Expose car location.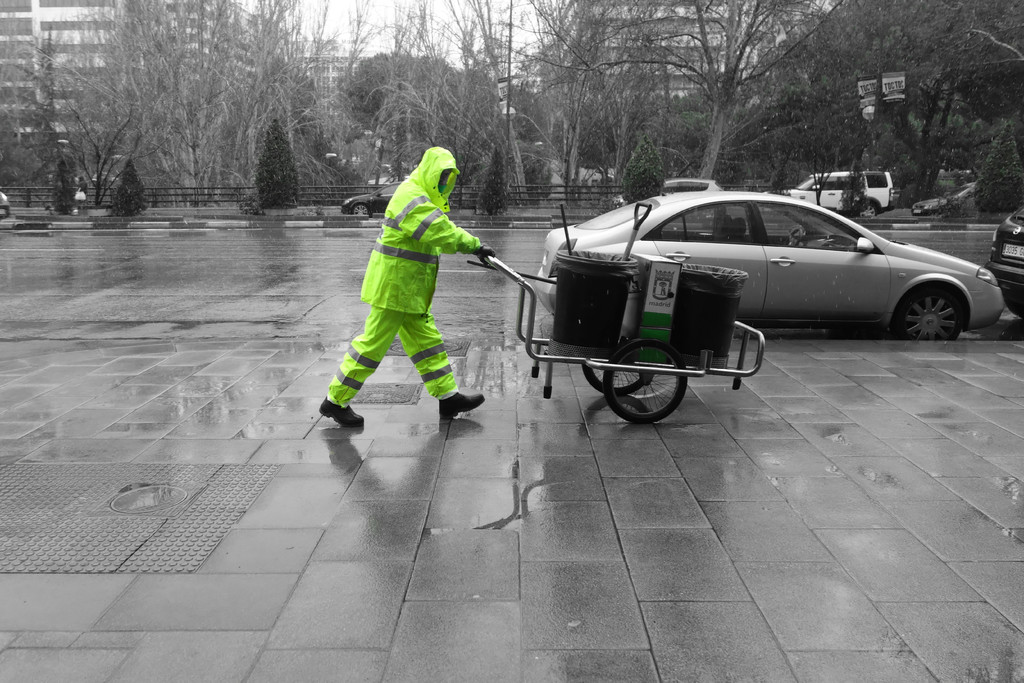
Exposed at {"left": 913, "top": 182, "right": 986, "bottom": 215}.
